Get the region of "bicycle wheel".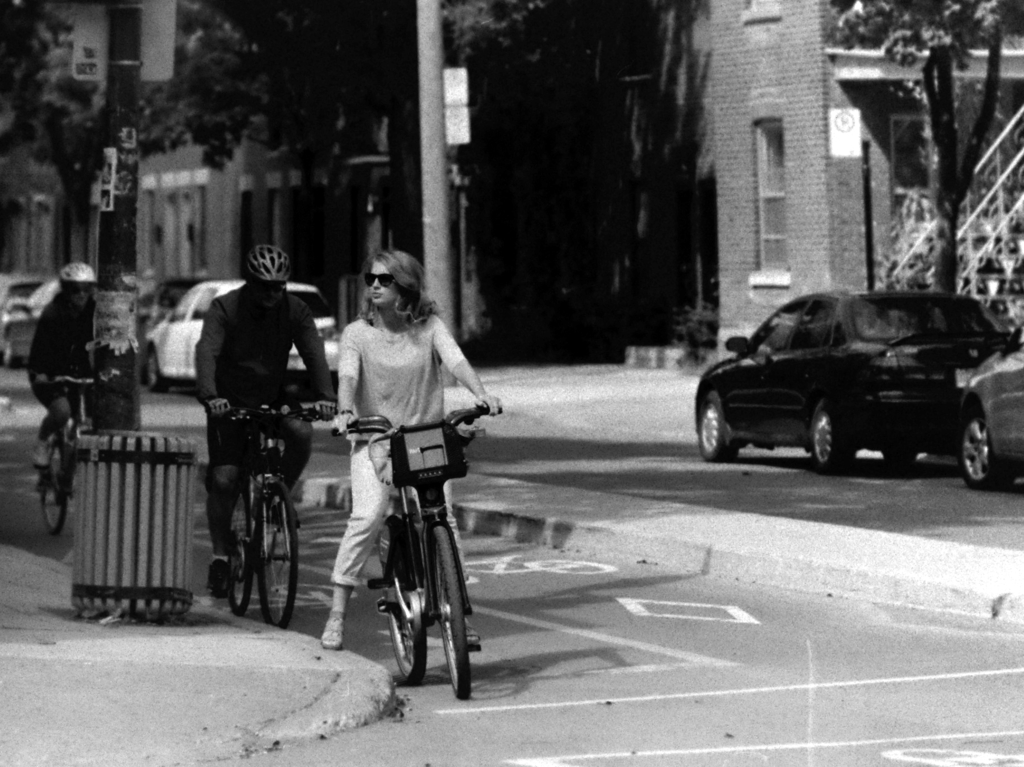
(left=365, top=500, right=426, bottom=681).
